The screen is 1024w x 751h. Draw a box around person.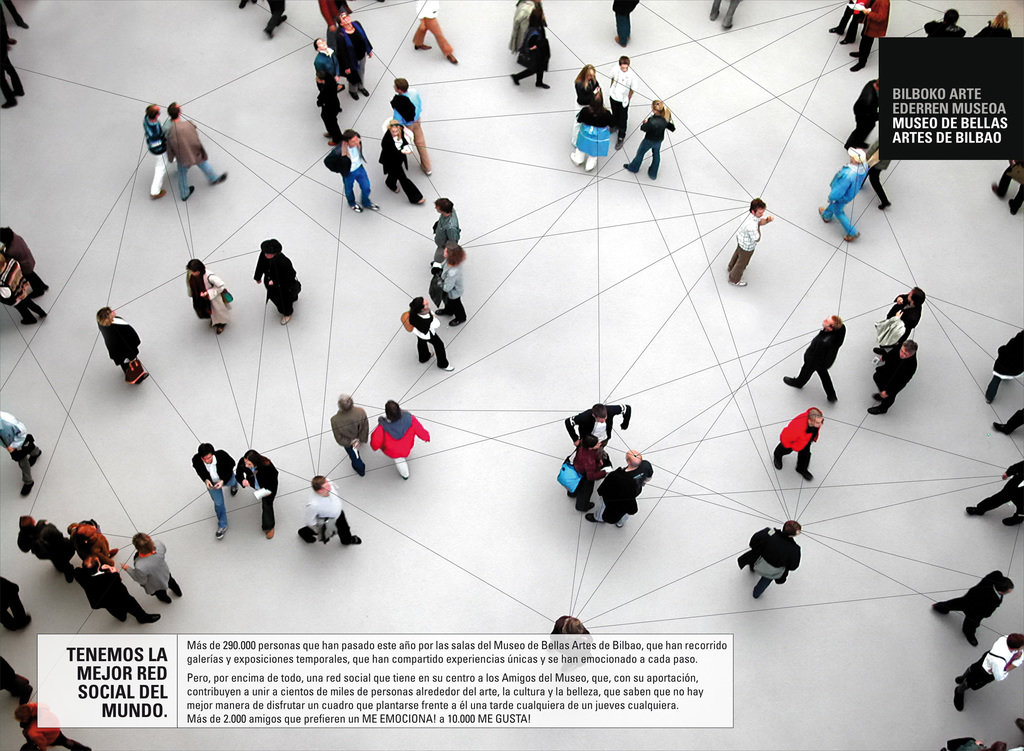
[950, 635, 1023, 714].
